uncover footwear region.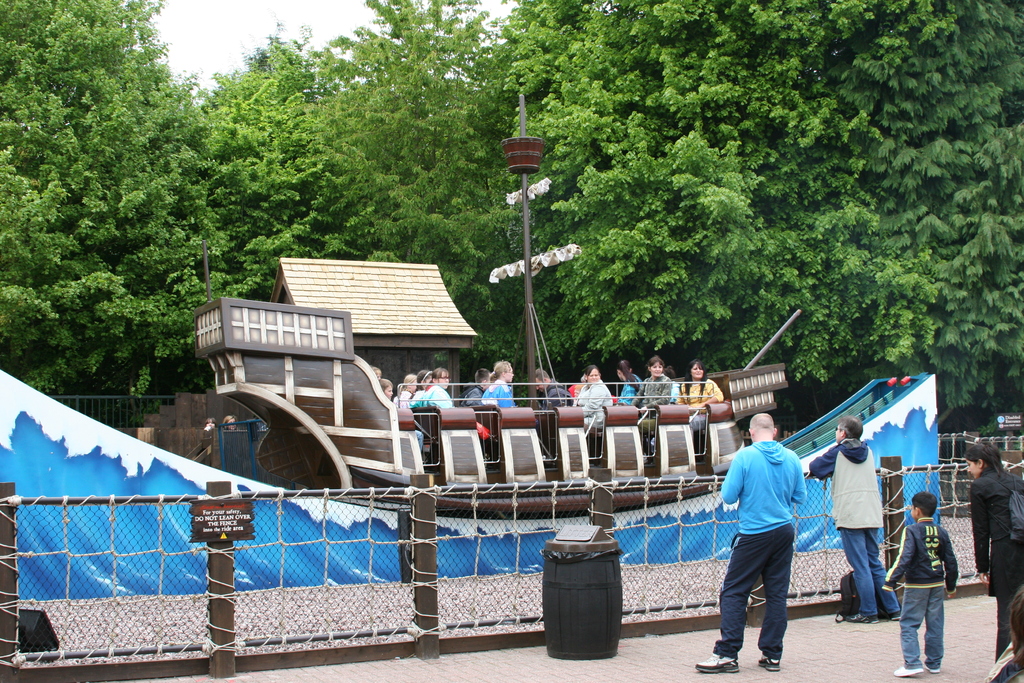
Uncovered: [left=847, top=613, right=876, bottom=625].
